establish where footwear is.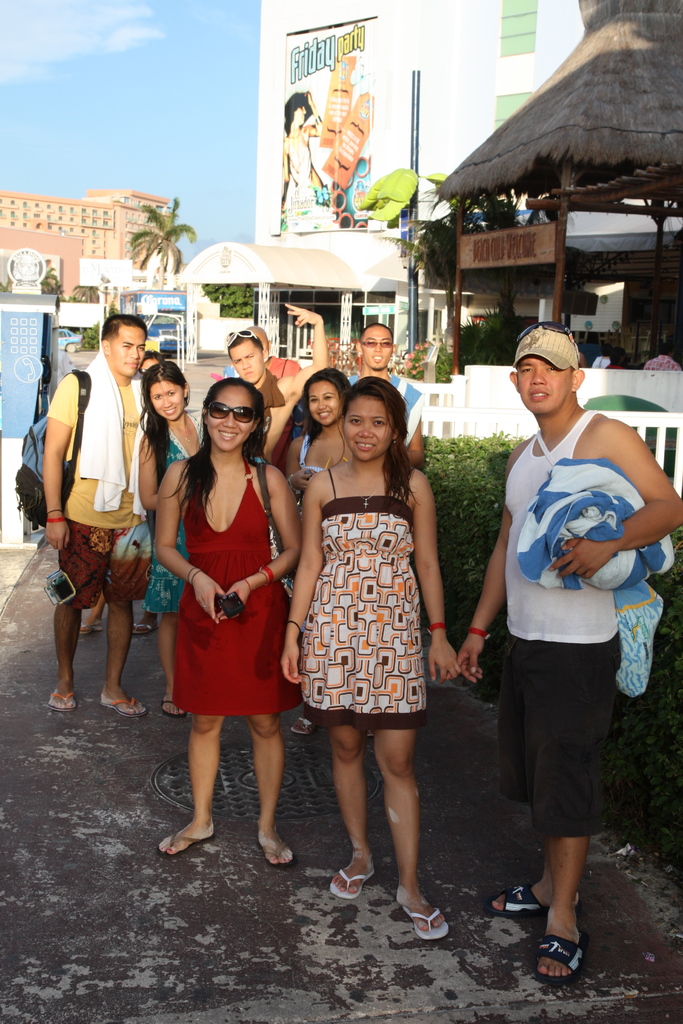
Established at [left=402, top=891, right=453, bottom=940].
